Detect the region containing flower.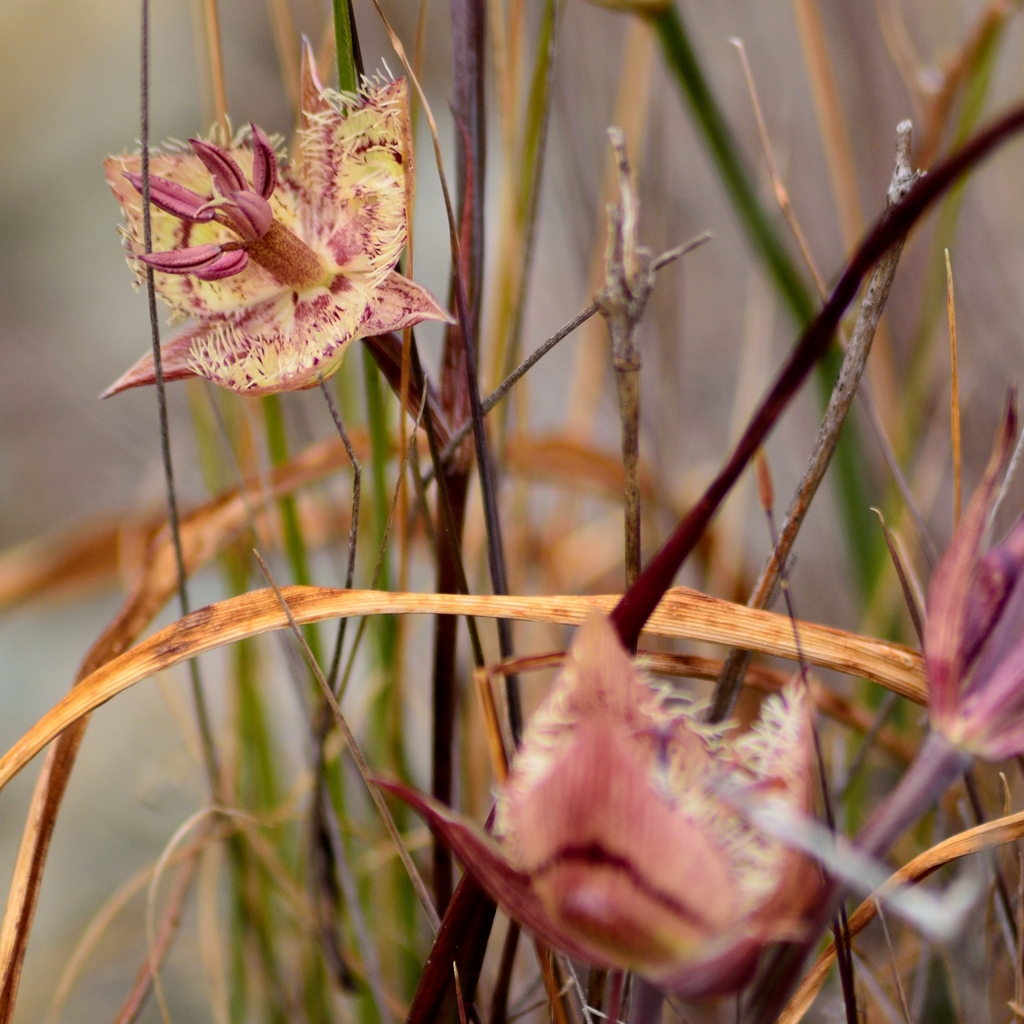
x1=394 y1=608 x2=817 y2=996.
